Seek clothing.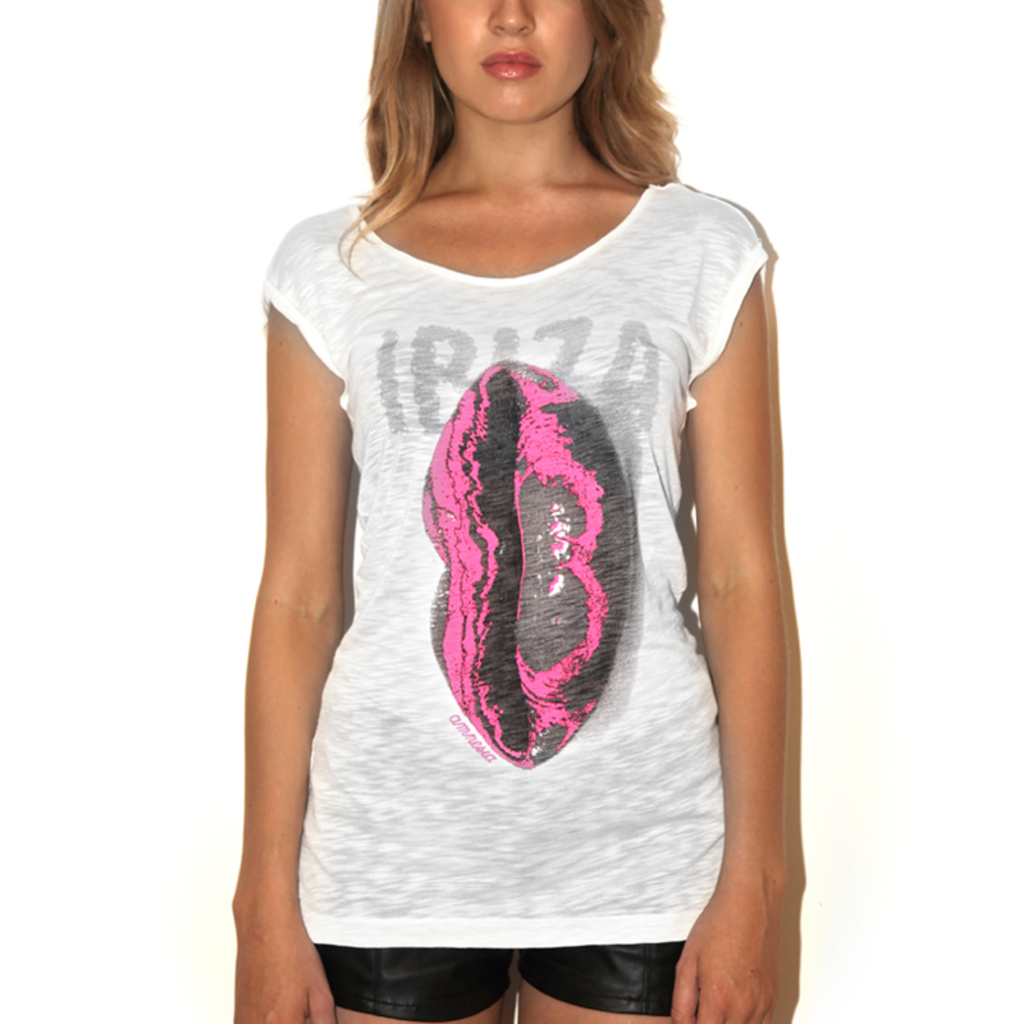
detection(247, 197, 778, 1023).
